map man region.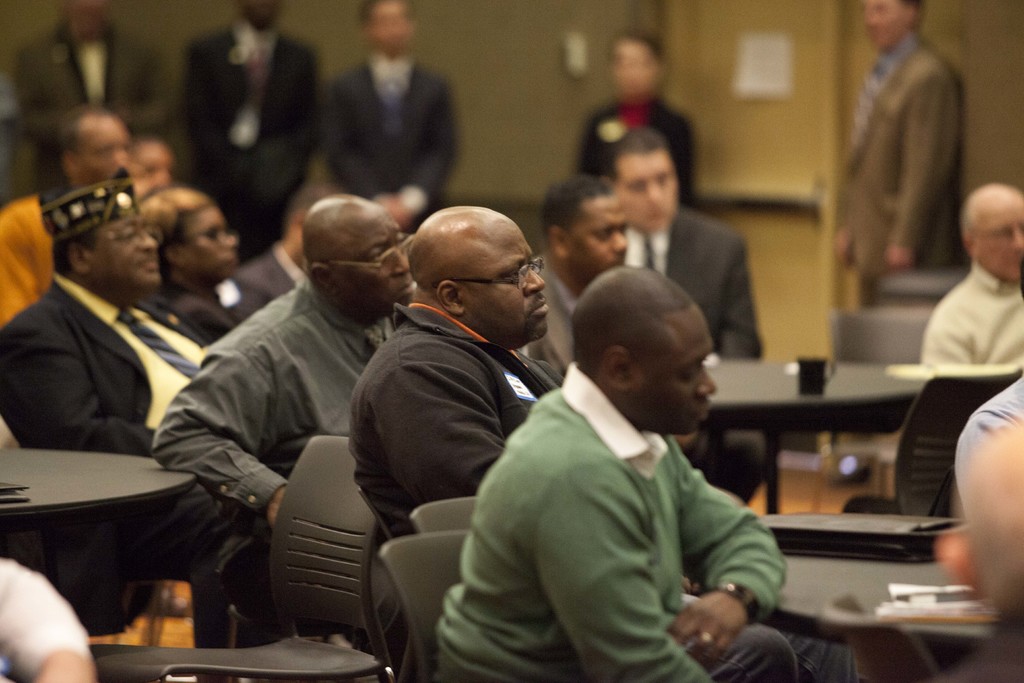
Mapped to 611 126 762 509.
